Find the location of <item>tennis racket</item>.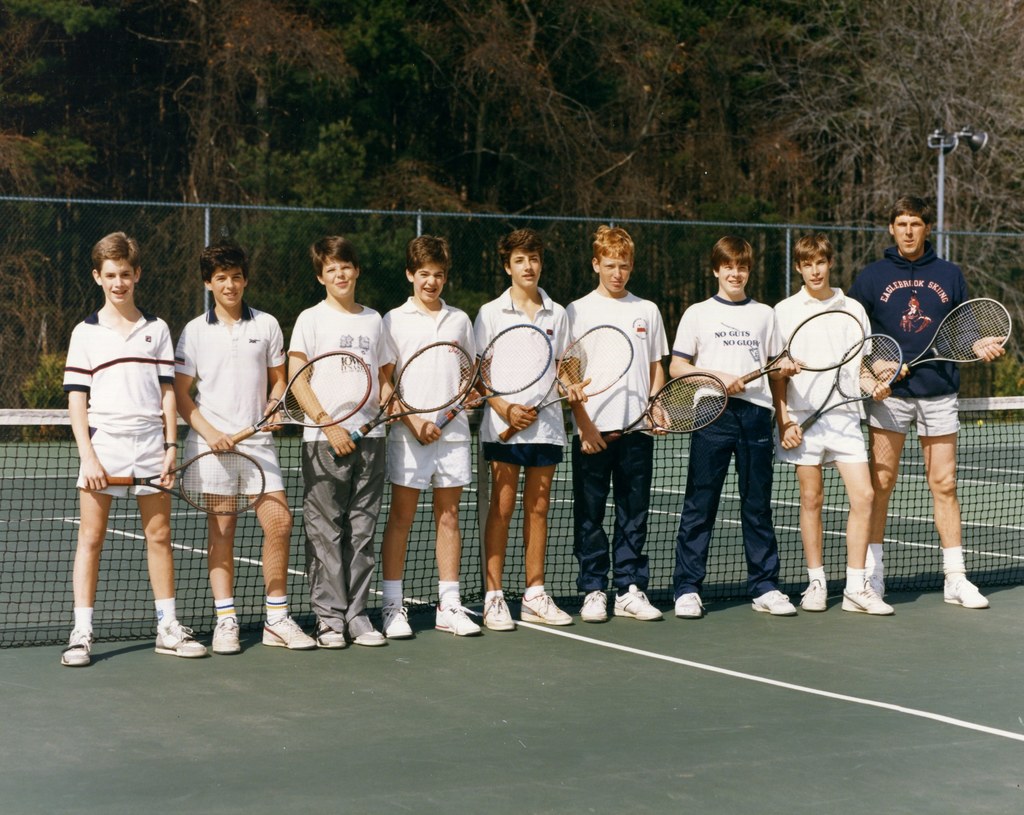
Location: Rect(905, 295, 1012, 375).
